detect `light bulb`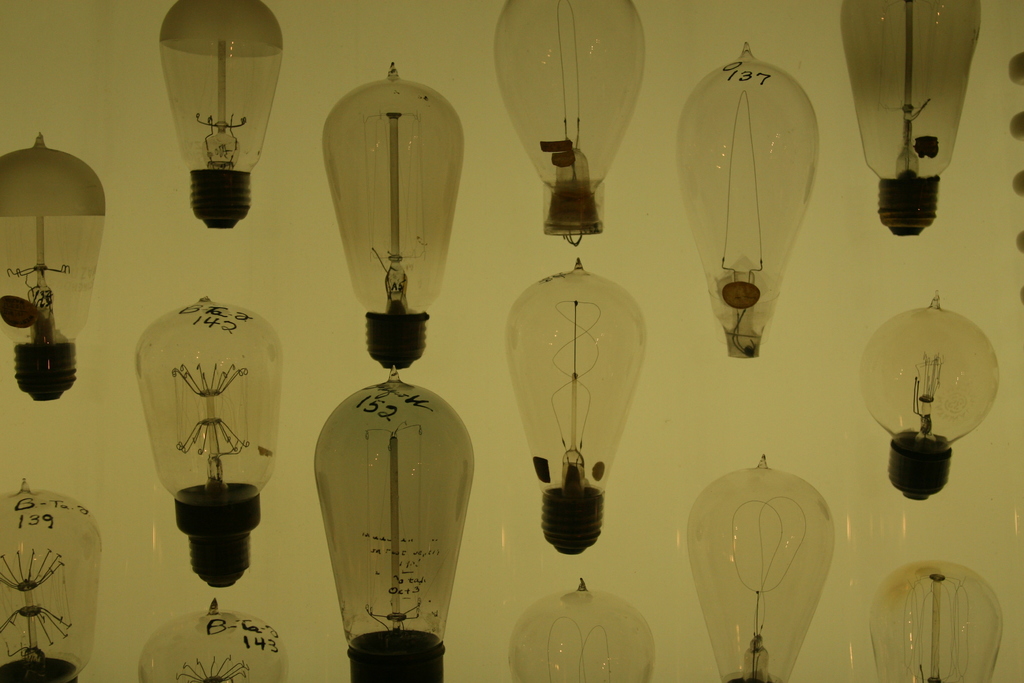
detection(0, 475, 95, 682)
